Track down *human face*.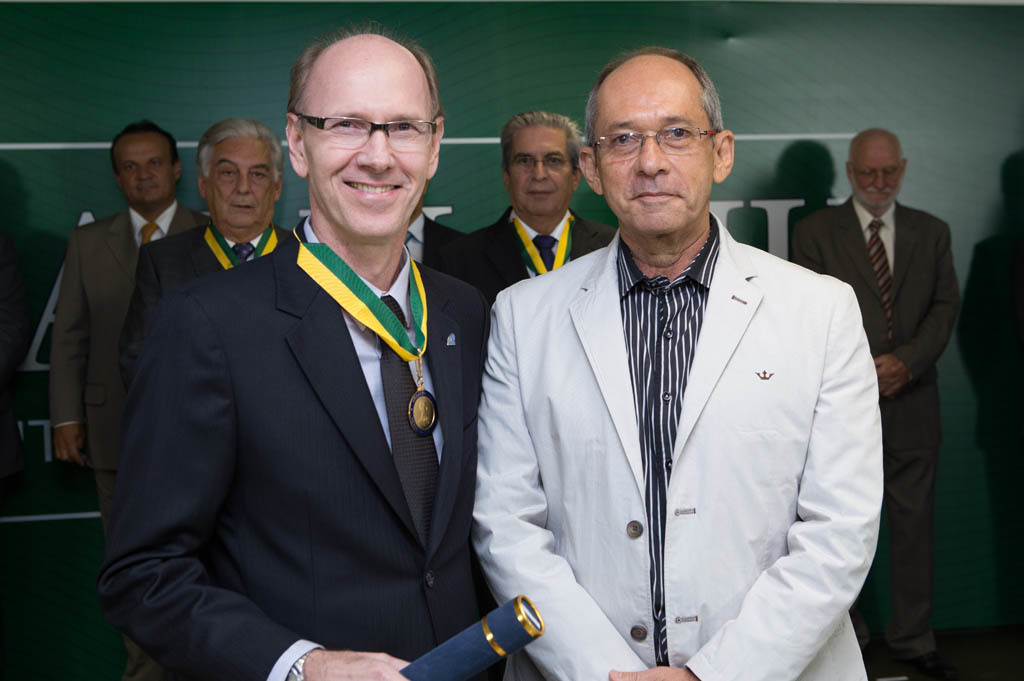
Tracked to locate(505, 127, 565, 215).
